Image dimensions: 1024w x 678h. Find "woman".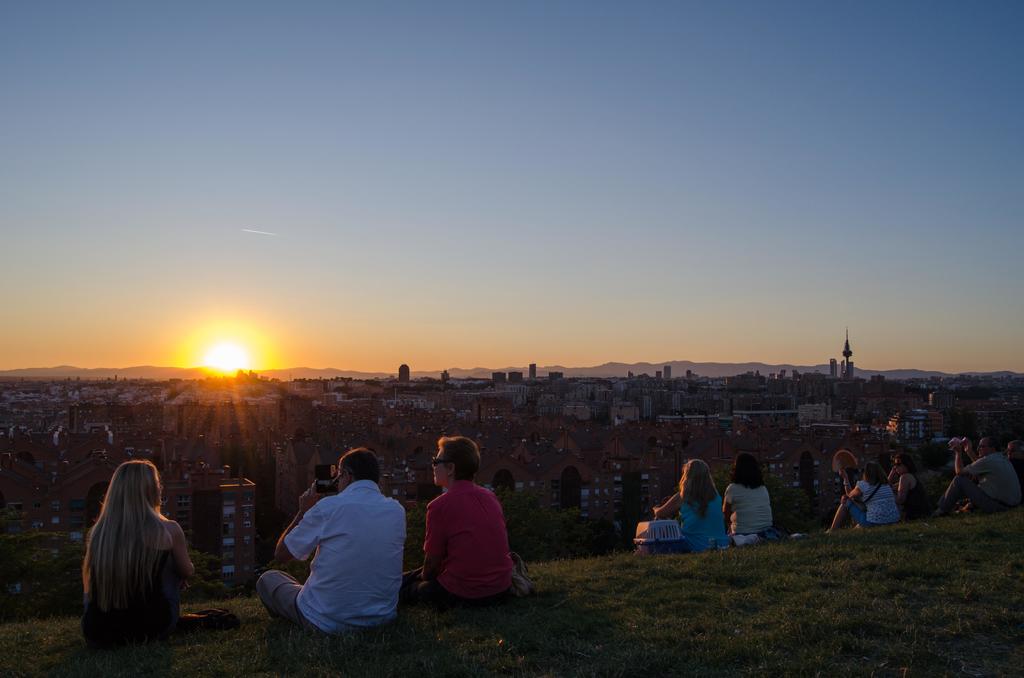
<box>400,439,526,605</box>.
